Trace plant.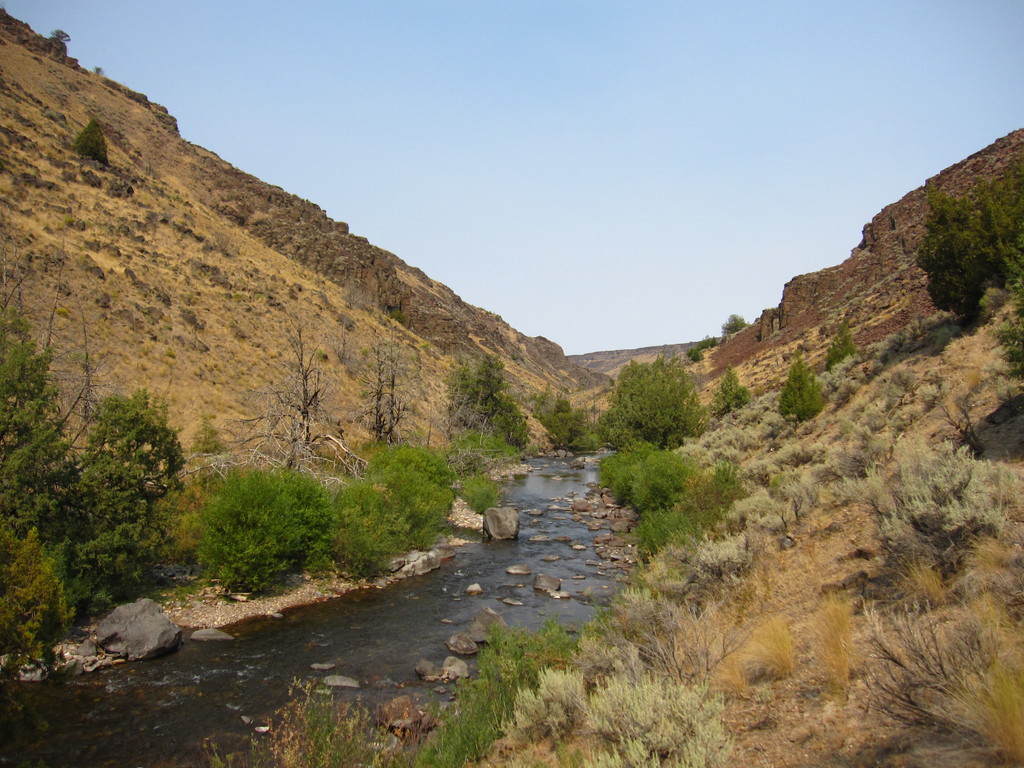
Traced to x1=774, y1=348, x2=828, y2=435.
